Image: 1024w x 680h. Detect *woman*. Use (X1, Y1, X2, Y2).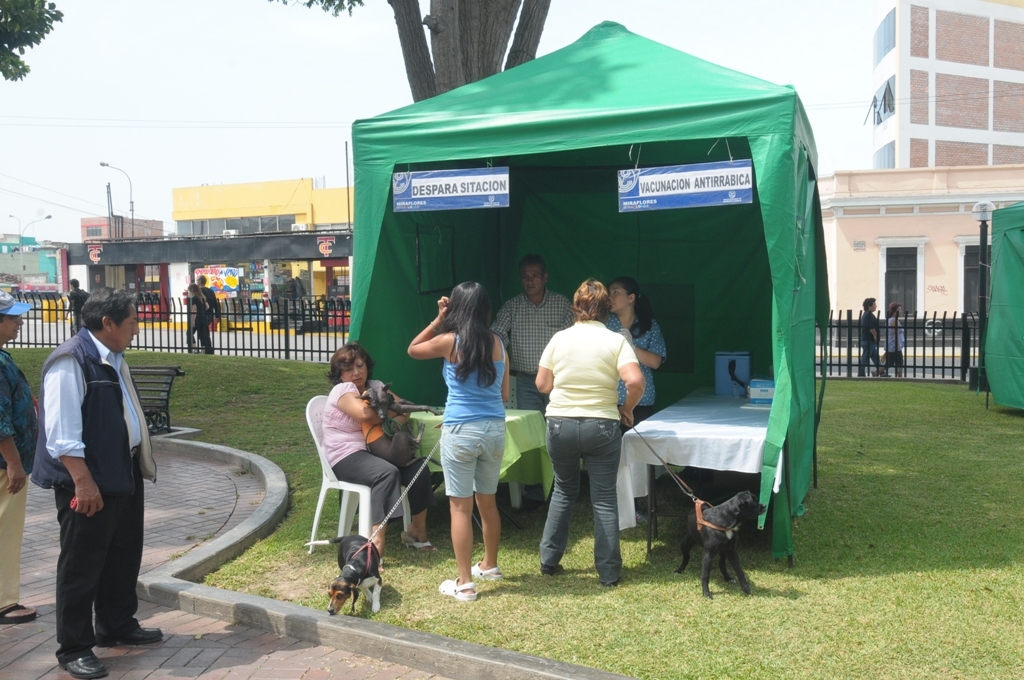
(420, 278, 531, 579).
